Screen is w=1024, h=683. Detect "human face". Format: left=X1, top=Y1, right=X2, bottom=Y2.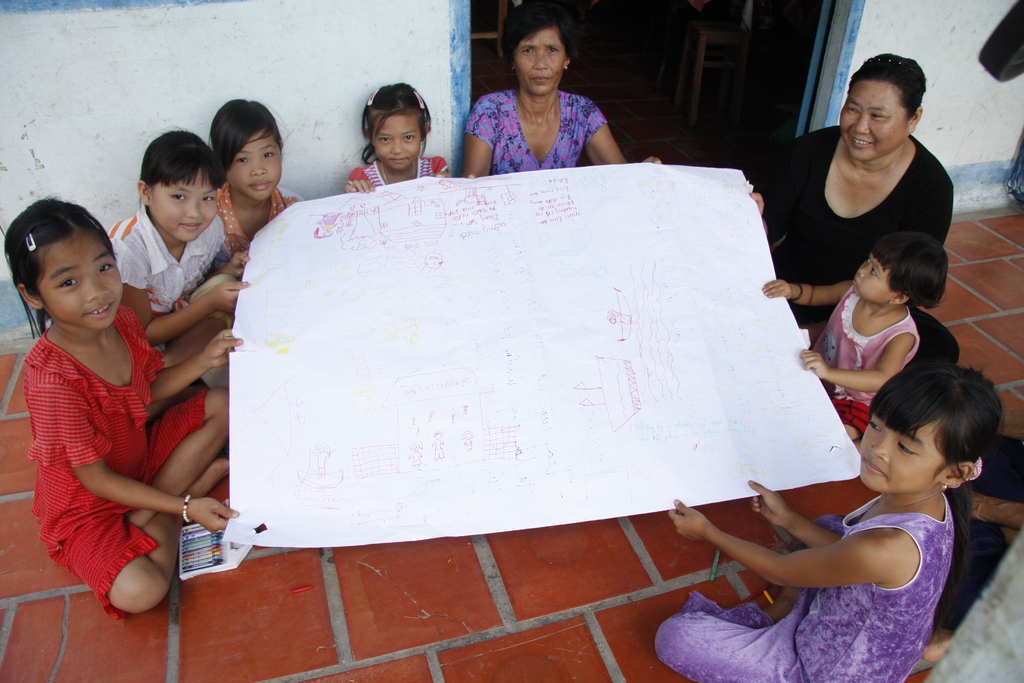
left=226, top=129, right=280, bottom=199.
